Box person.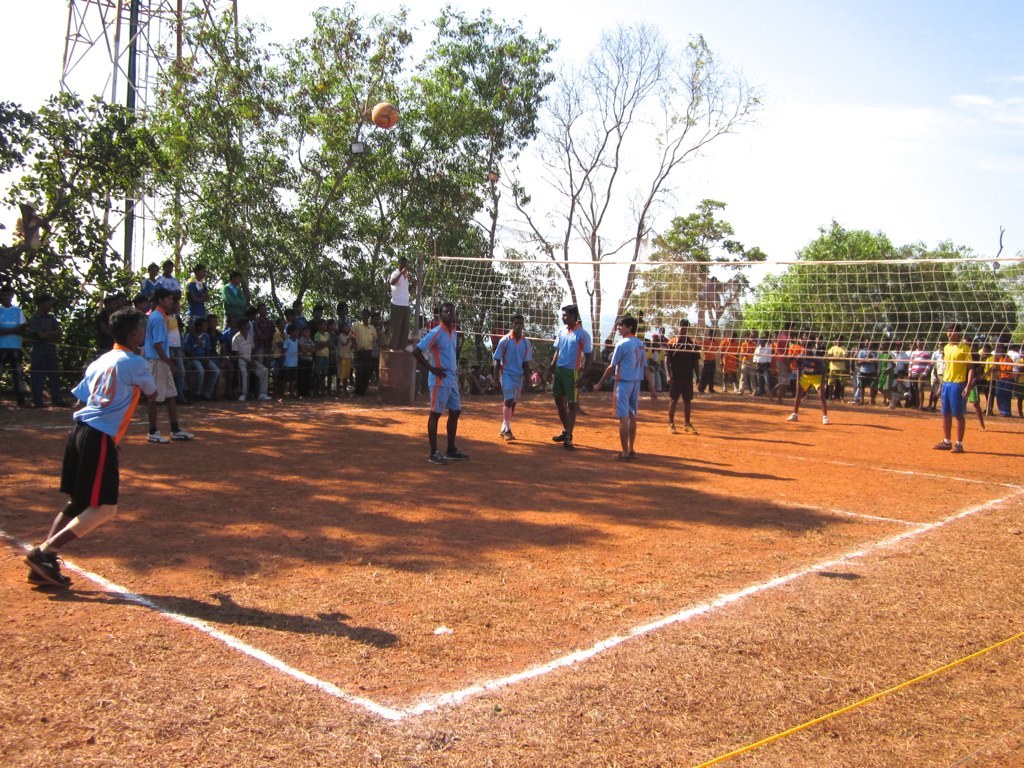
(488, 314, 531, 445).
